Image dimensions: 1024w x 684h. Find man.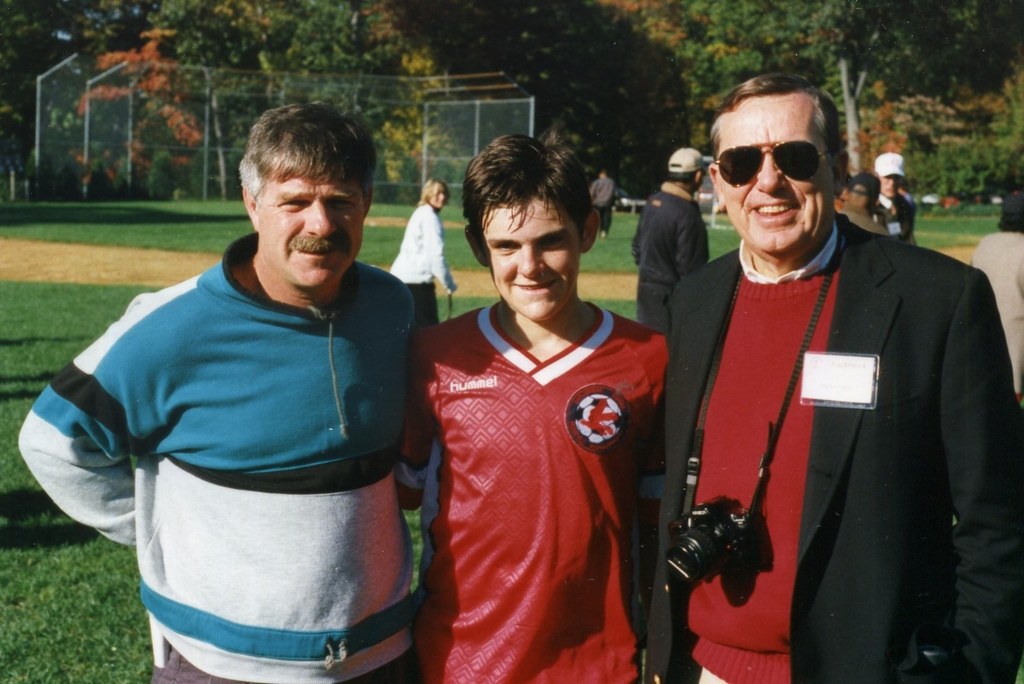
40 108 452 677.
